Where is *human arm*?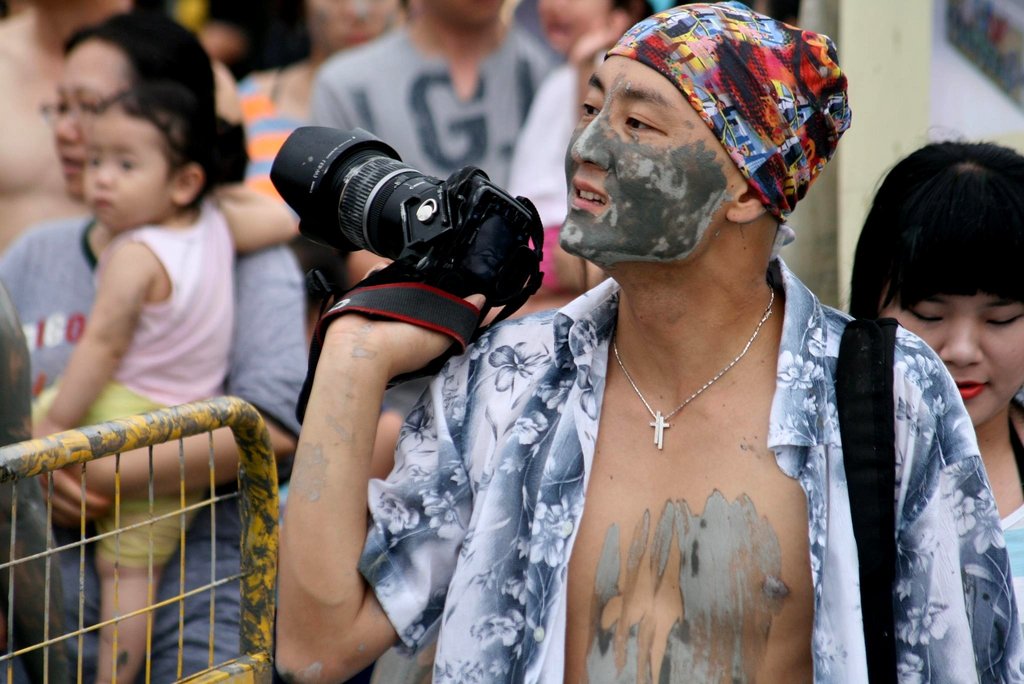
(45,242,309,510).
